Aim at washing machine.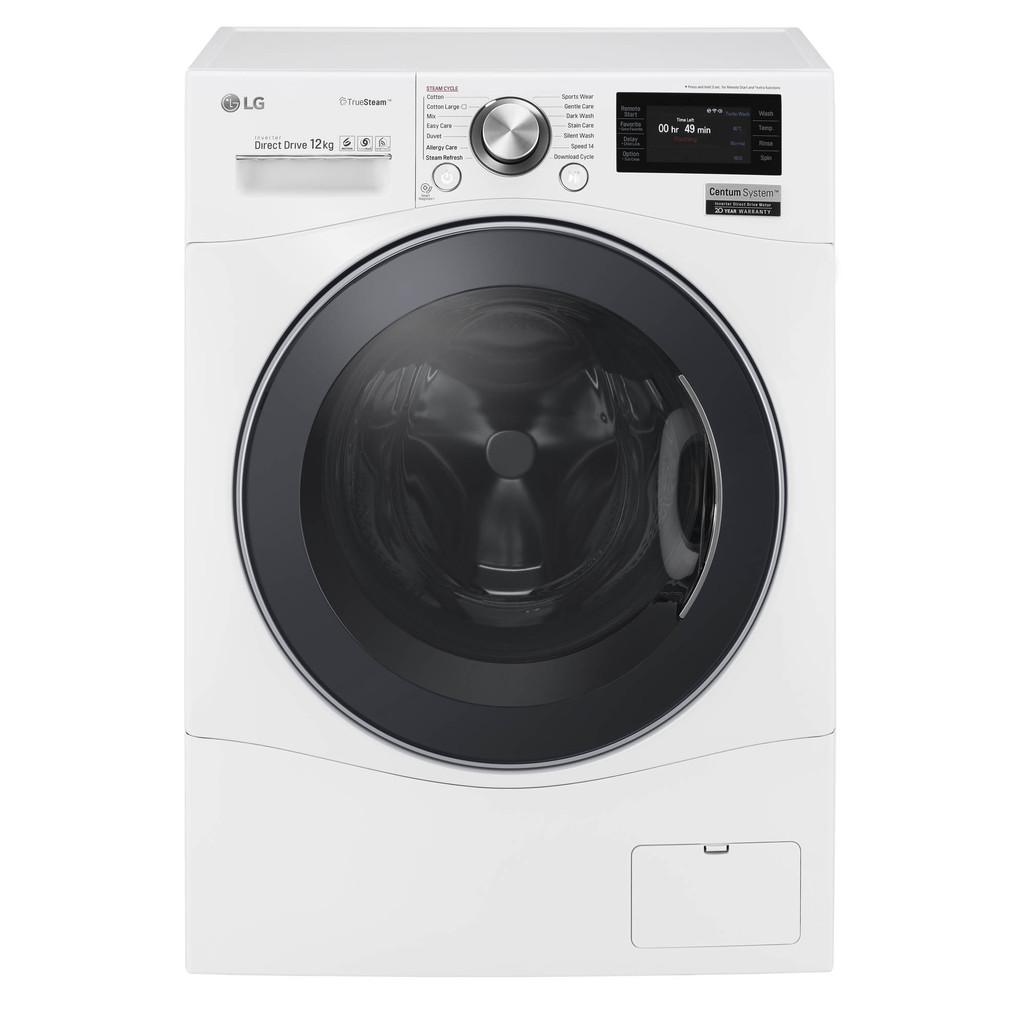
Aimed at crop(178, 27, 832, 967).
